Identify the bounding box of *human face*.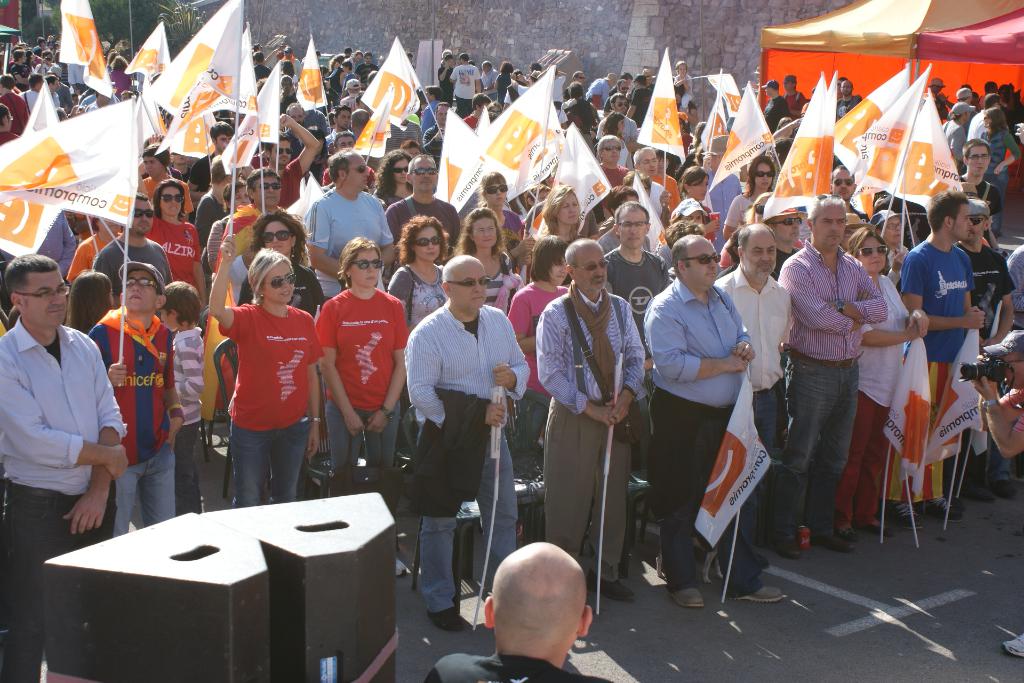
box(883, 213, 906, 243).
